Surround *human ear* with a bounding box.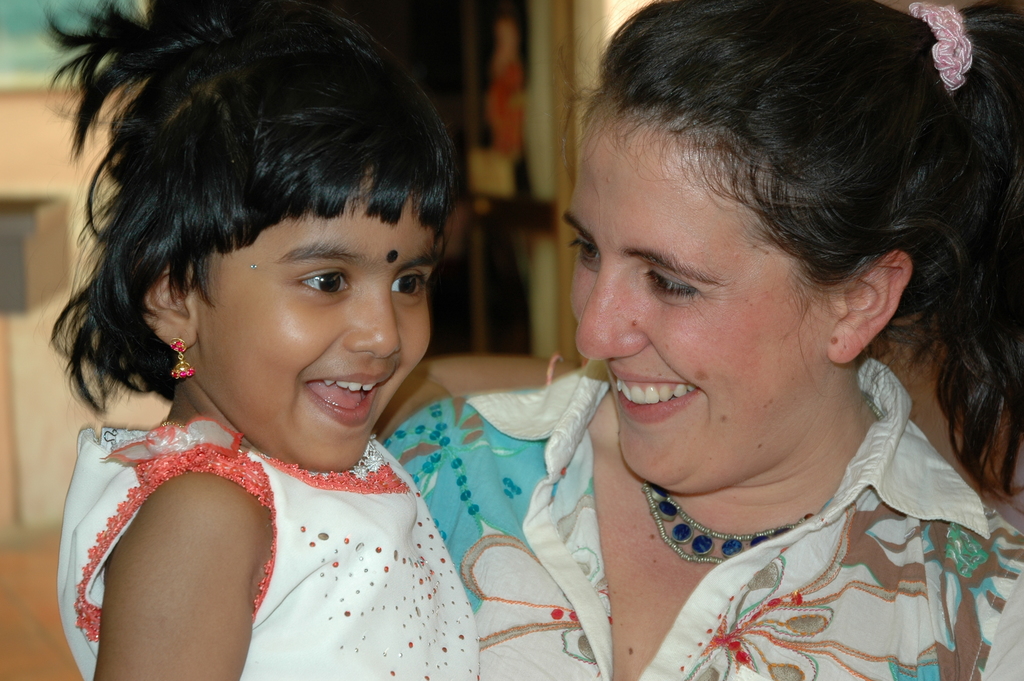
box=[824, 249, 911, 365].
